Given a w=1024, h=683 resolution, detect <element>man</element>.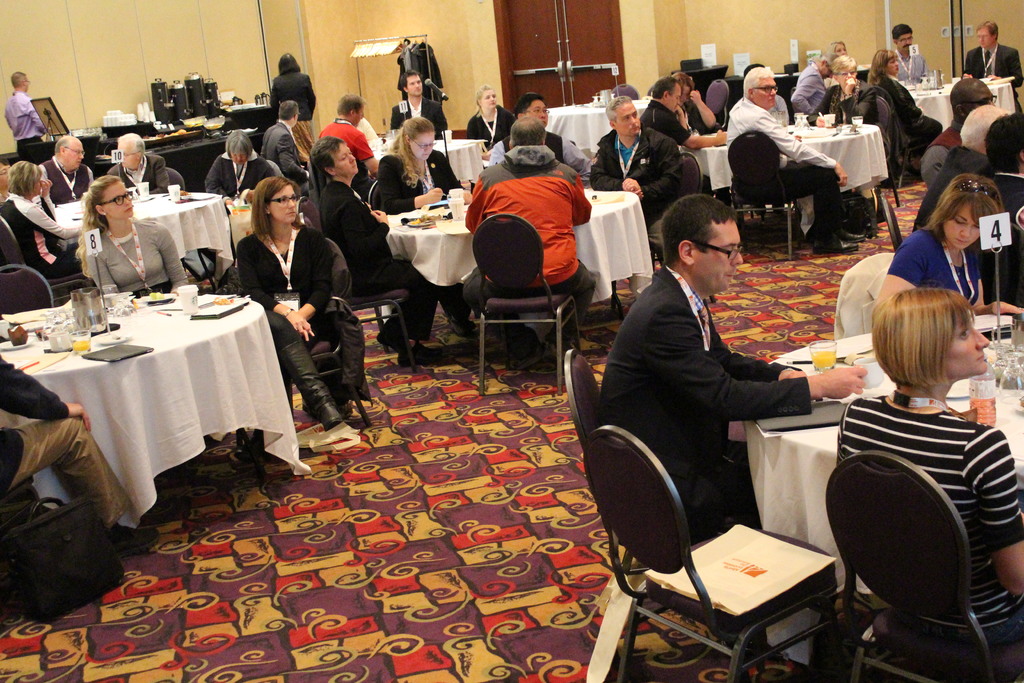
38 128 110 210.
